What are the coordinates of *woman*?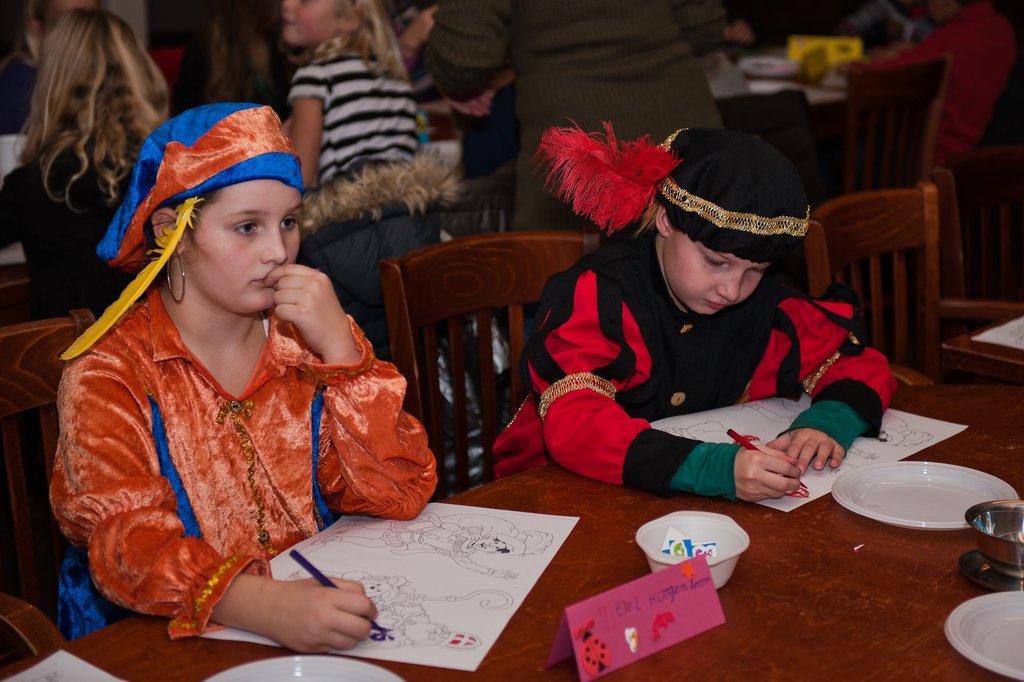
<region>3, 11, 163, 292</region>.
